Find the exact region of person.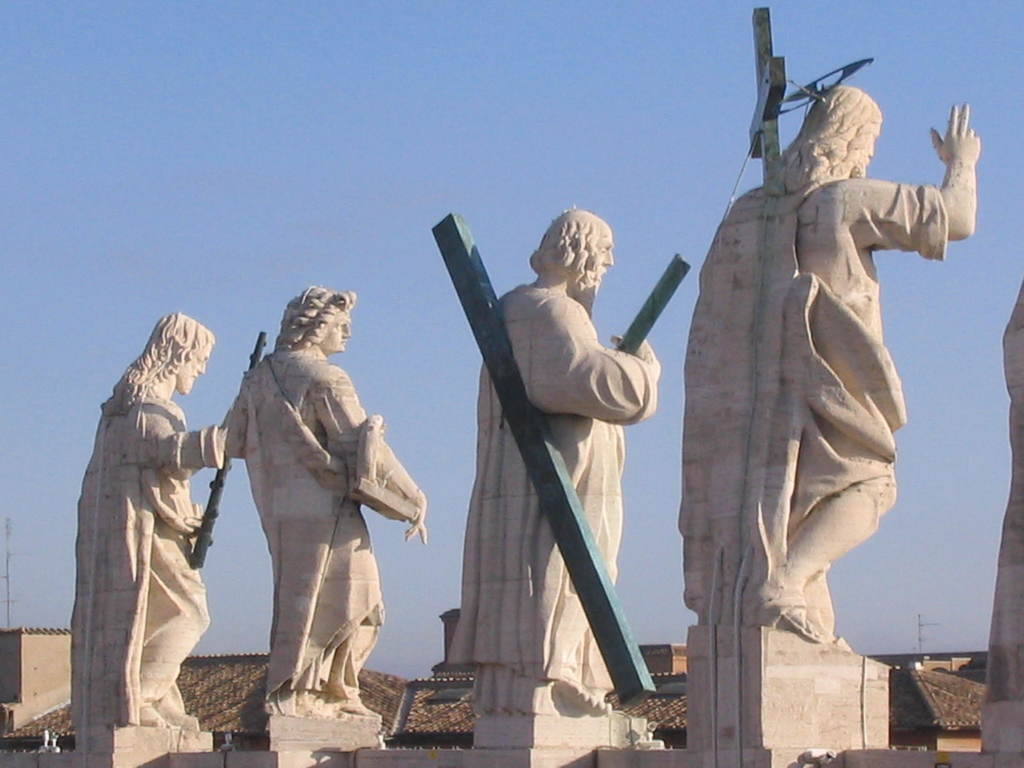
Exact region: bbox(214, 280, 428, 715).
